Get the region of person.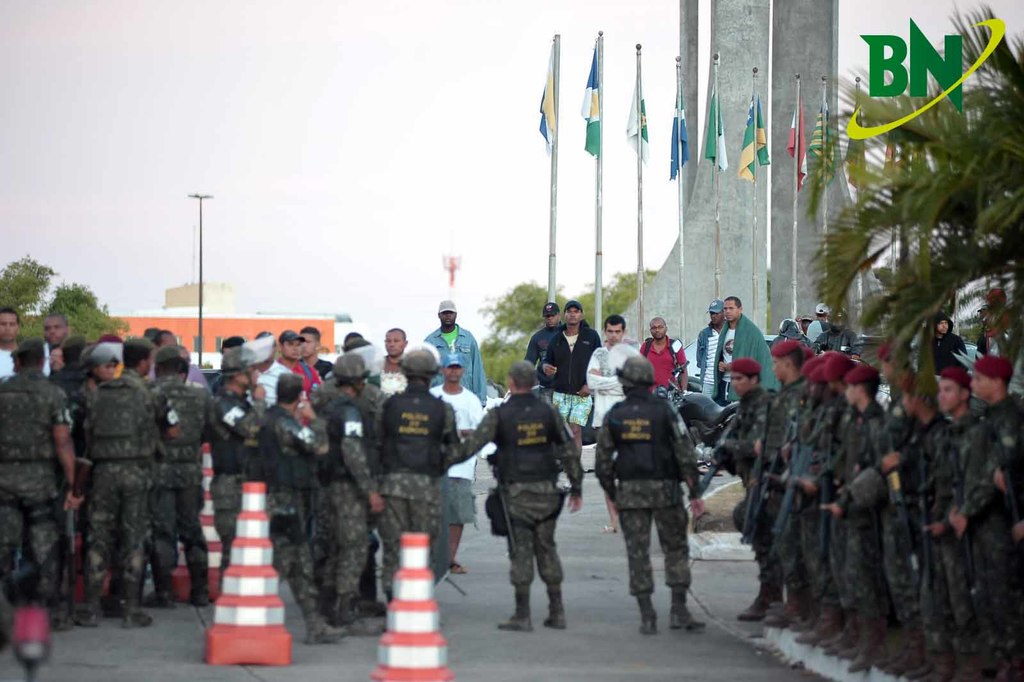
select_region(638, 320, 684, 393).
